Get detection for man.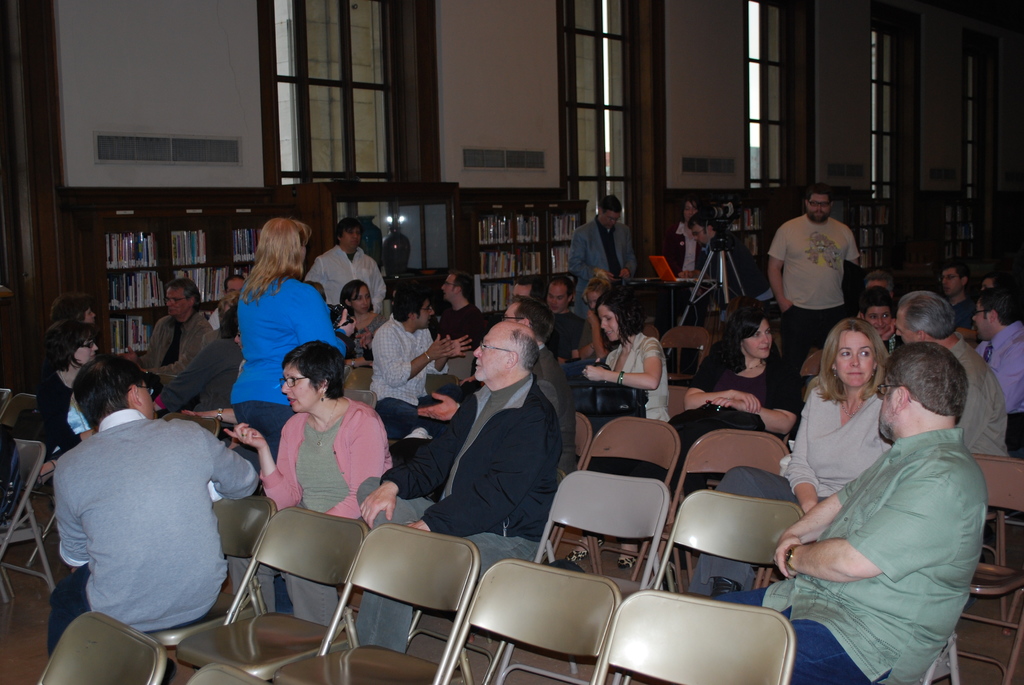
Detection: detection(891, 287, 1005, 463).
